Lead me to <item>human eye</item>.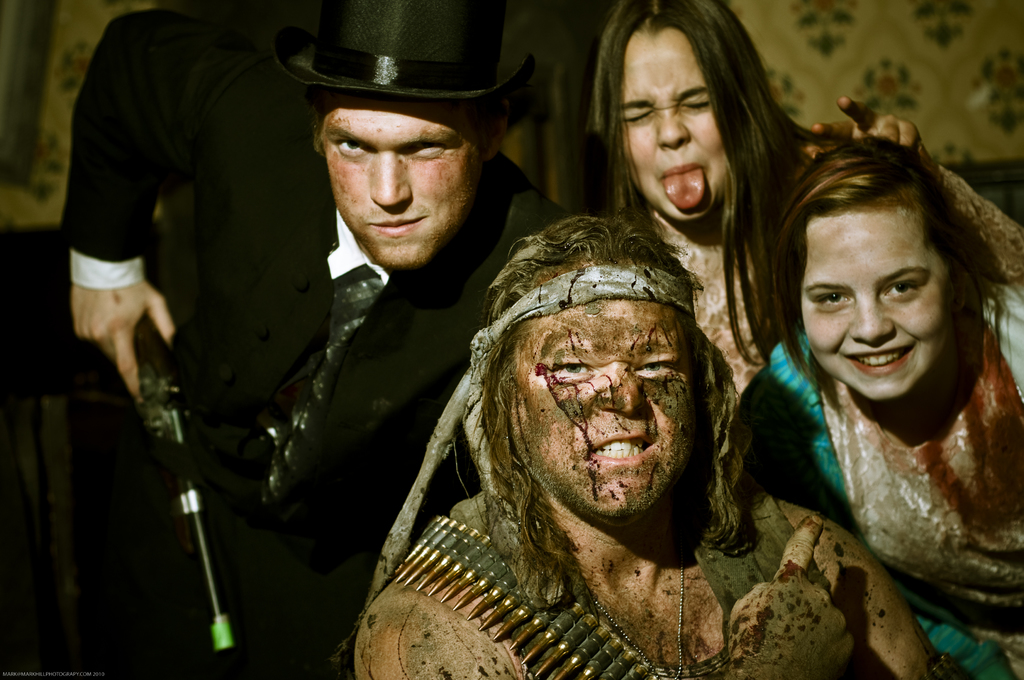
Lead to pyautogui.locateOnScreen(884, 282, 920, 297).
